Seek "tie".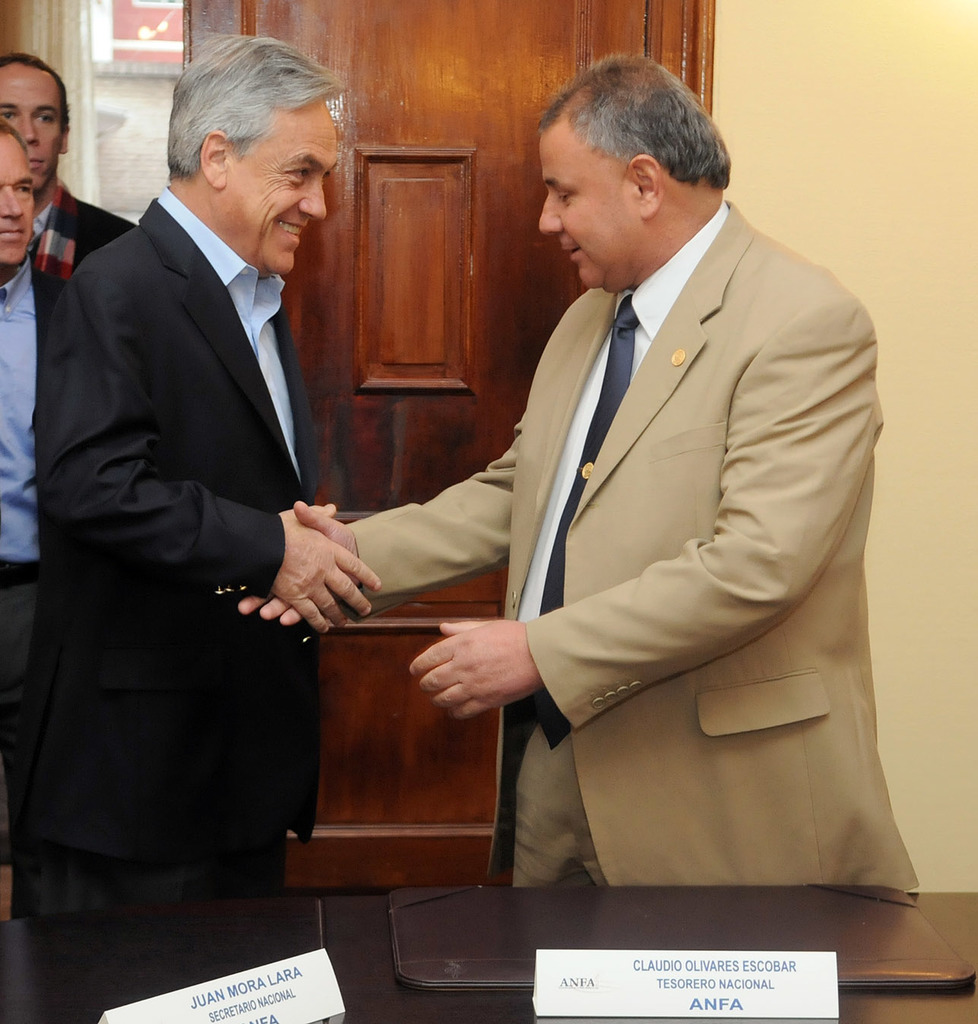
[x1=540, y1=291, x2=638, y2=745].
